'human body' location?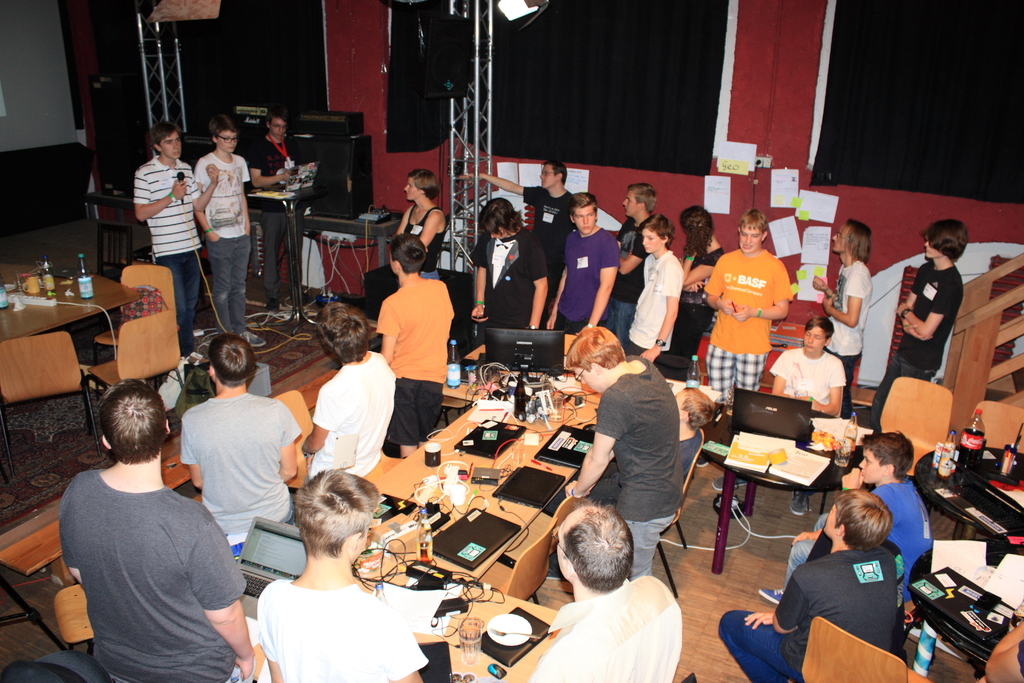
{"x1": 810, "y1": 260, "x2": 871, "y2": 419}
